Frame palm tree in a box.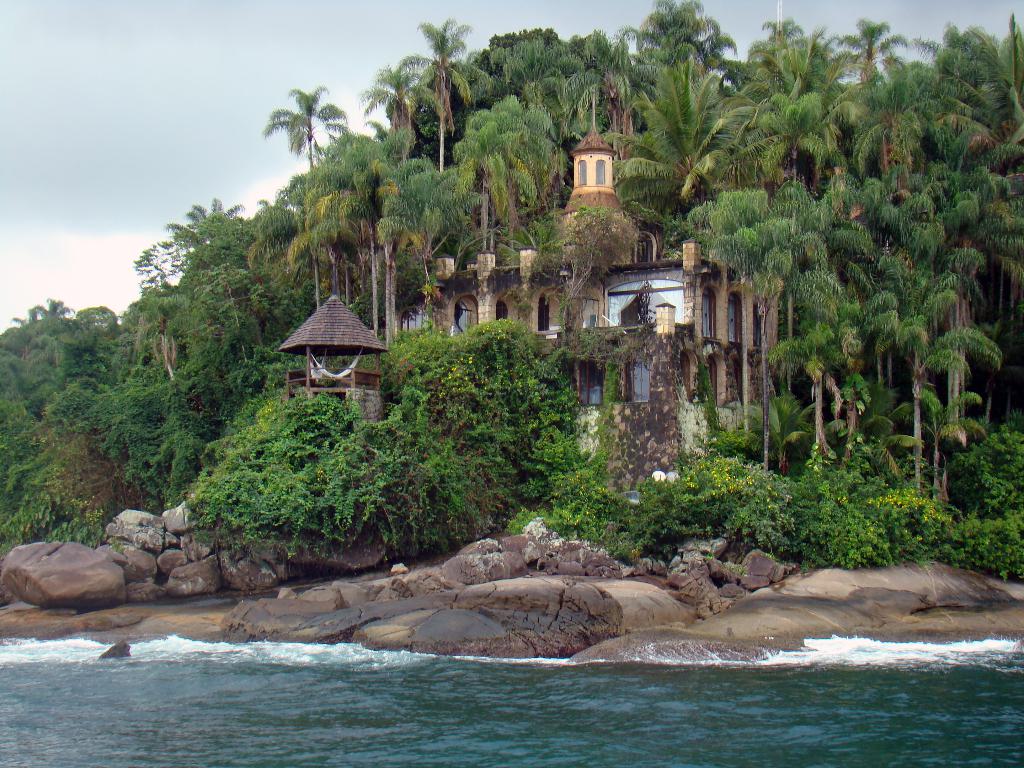
x1=844 y1=192 x2=929 y2=282.
